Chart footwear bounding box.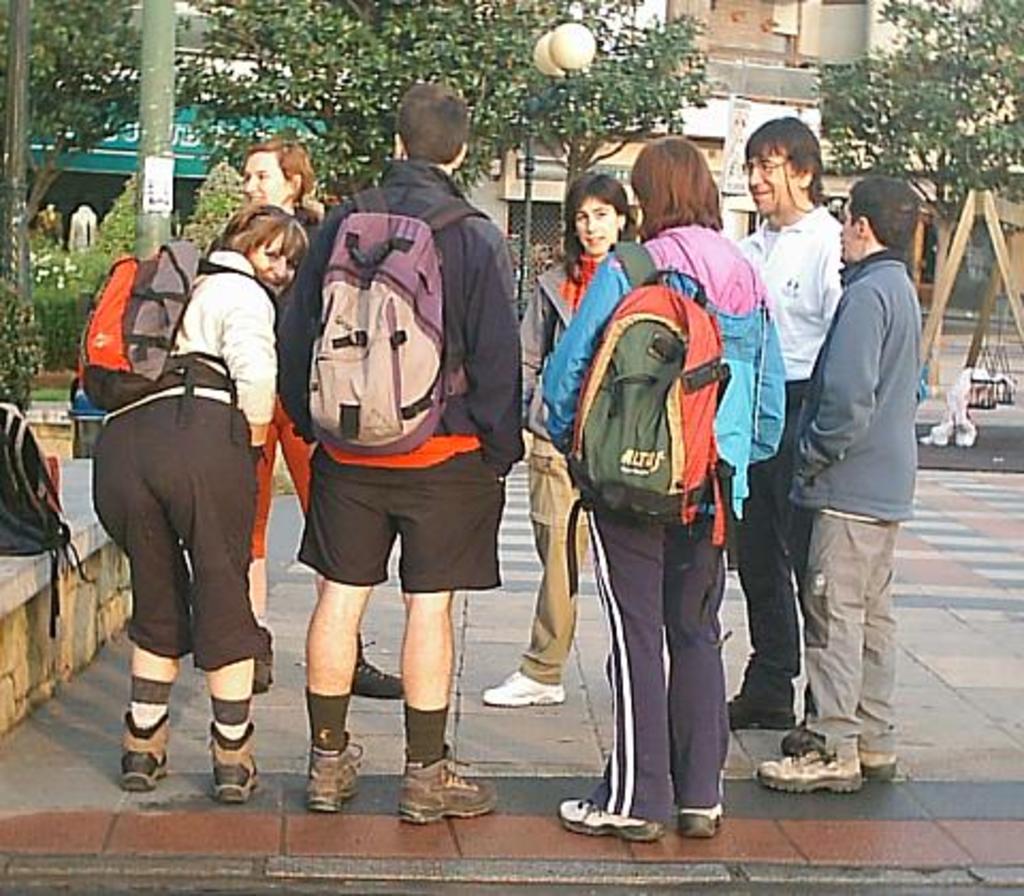
Charted: 678 804 723 836.
